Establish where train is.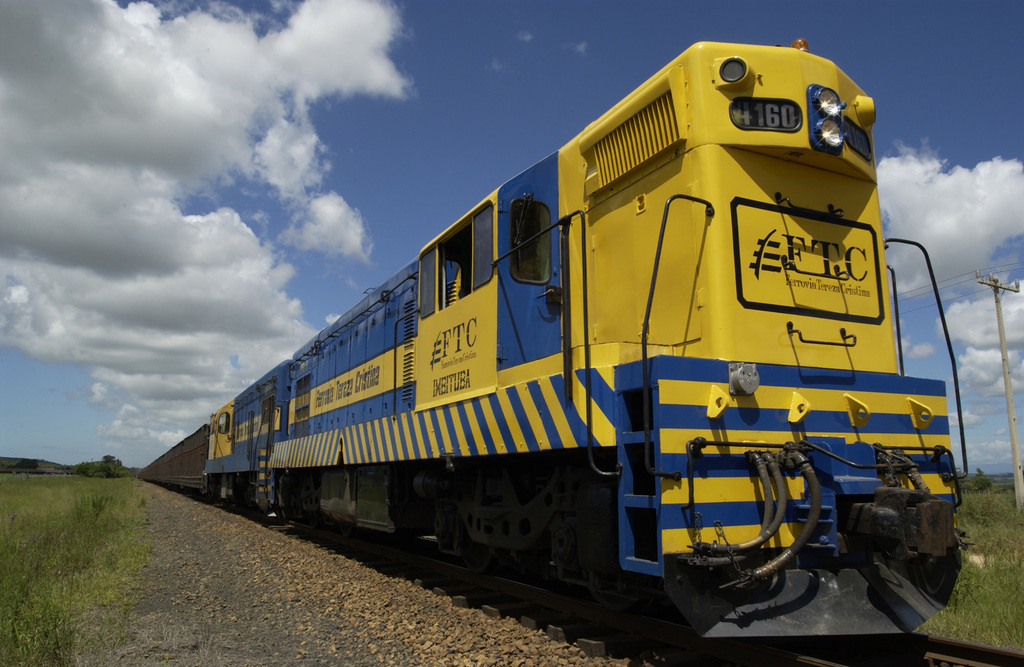
Established at rect(136, 35, 972, 646).
